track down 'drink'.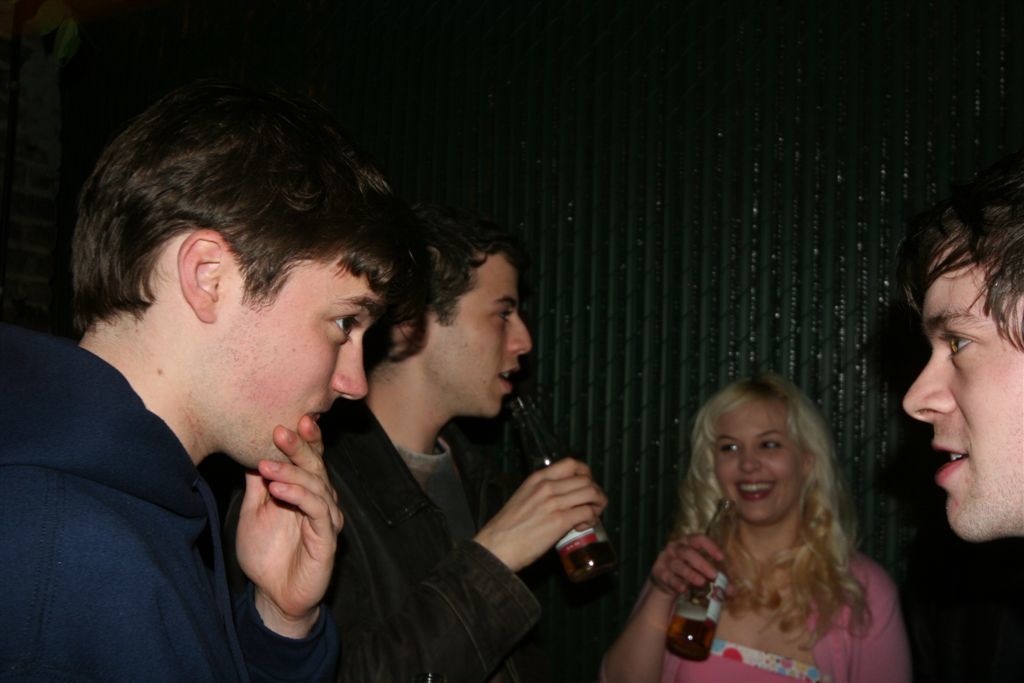
Tracked to <region>509, 395, 618, 583</region>.
